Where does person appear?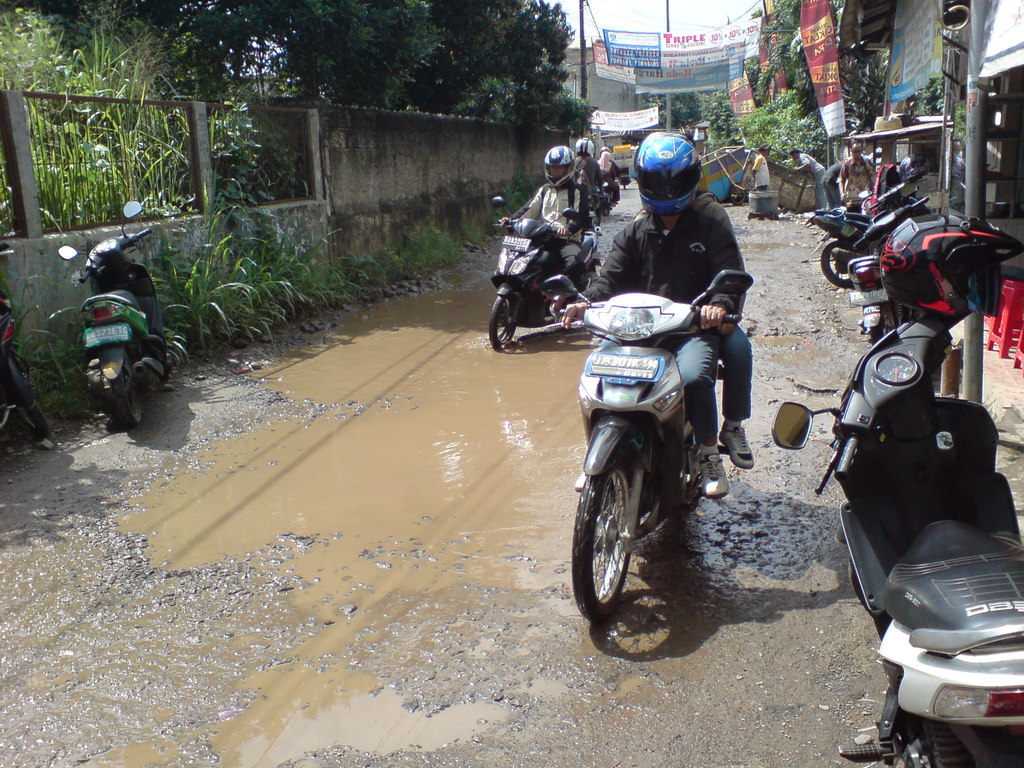
Appears at bbox=[822, 160, 844, 211].
